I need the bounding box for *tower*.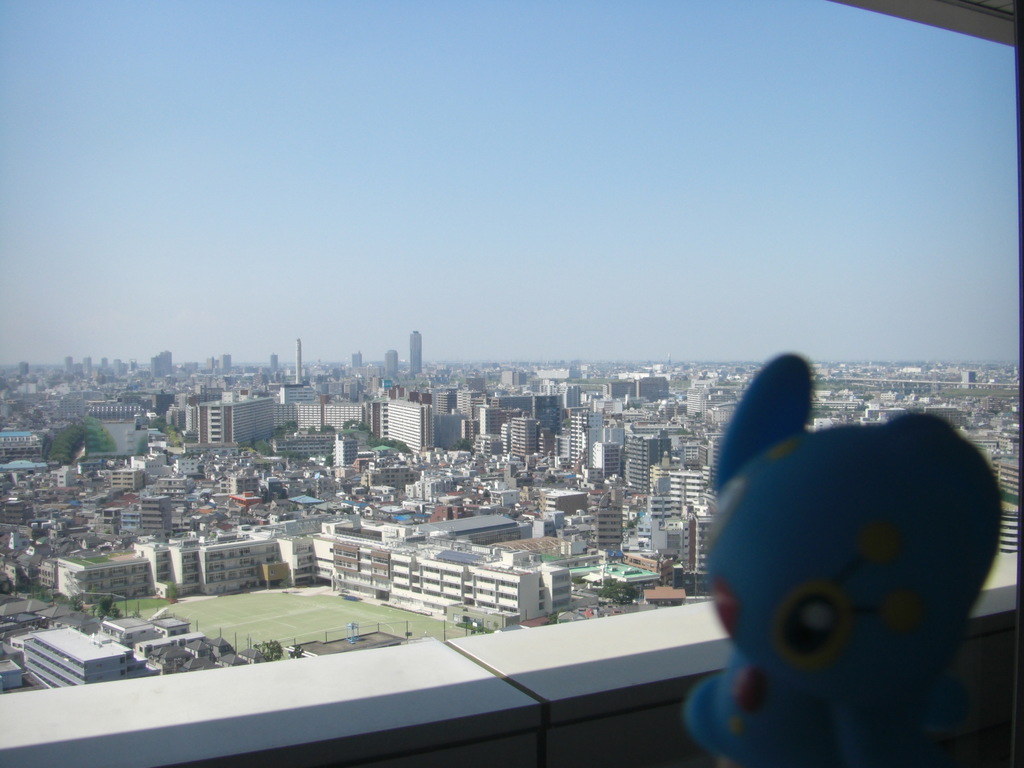
Here it is: 474 395 501 449.
